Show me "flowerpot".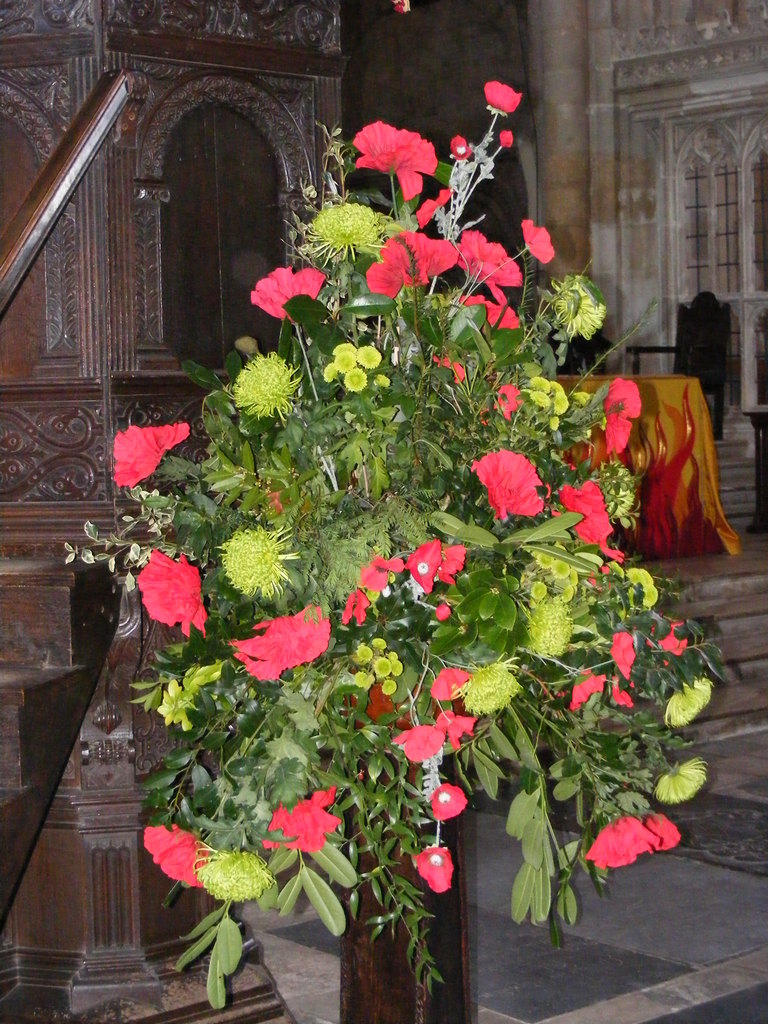
"flowerpot" is here: pyautogui.locateOnScreen(325, 845, 476, 1019).
